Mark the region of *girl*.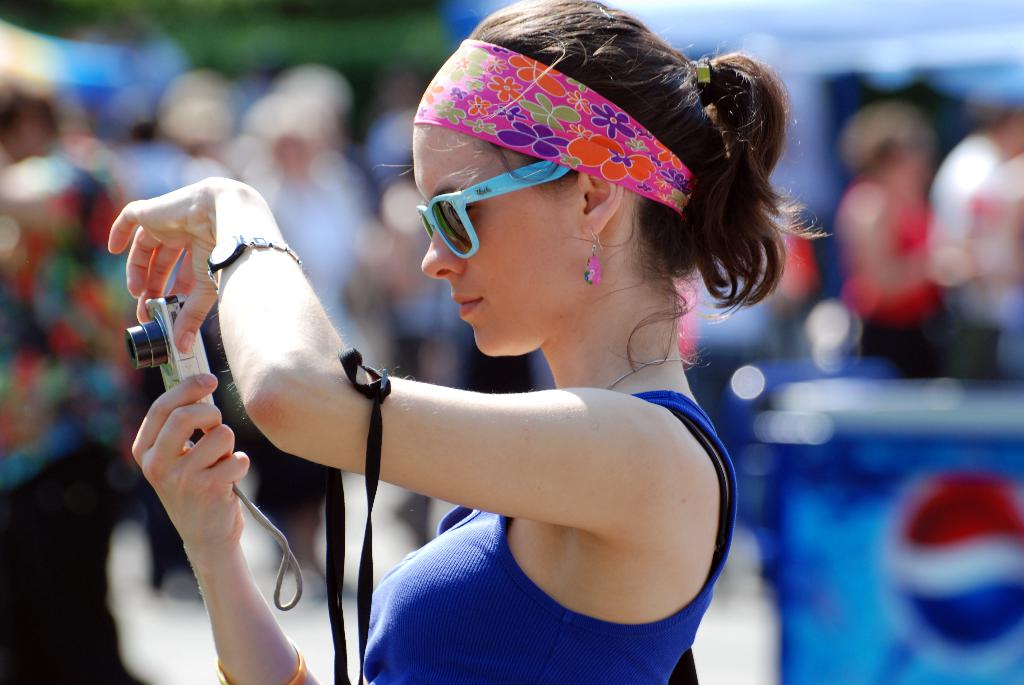
Region: [106,0,834,684].
